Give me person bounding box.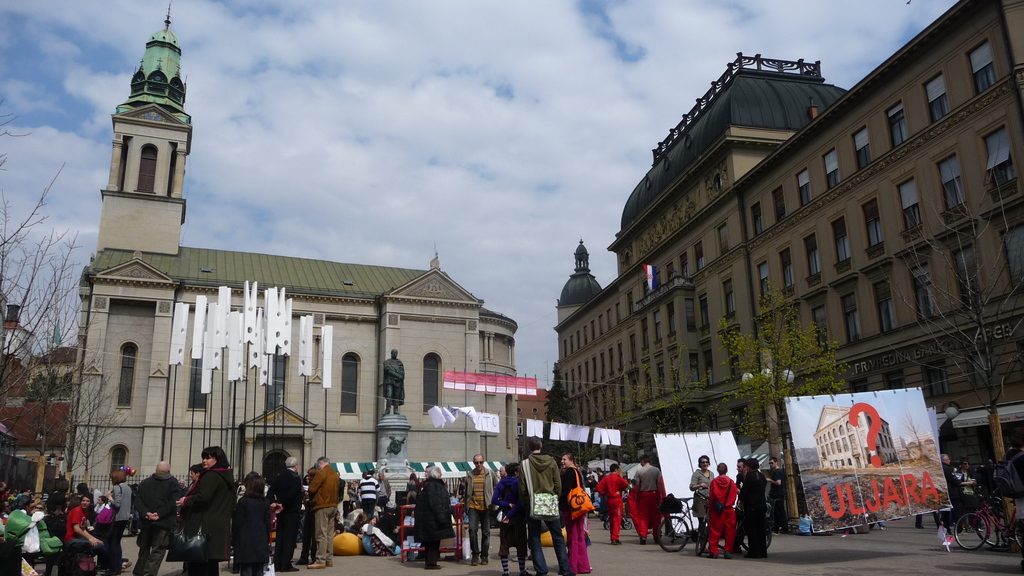
(127, 454, 192, 575).
